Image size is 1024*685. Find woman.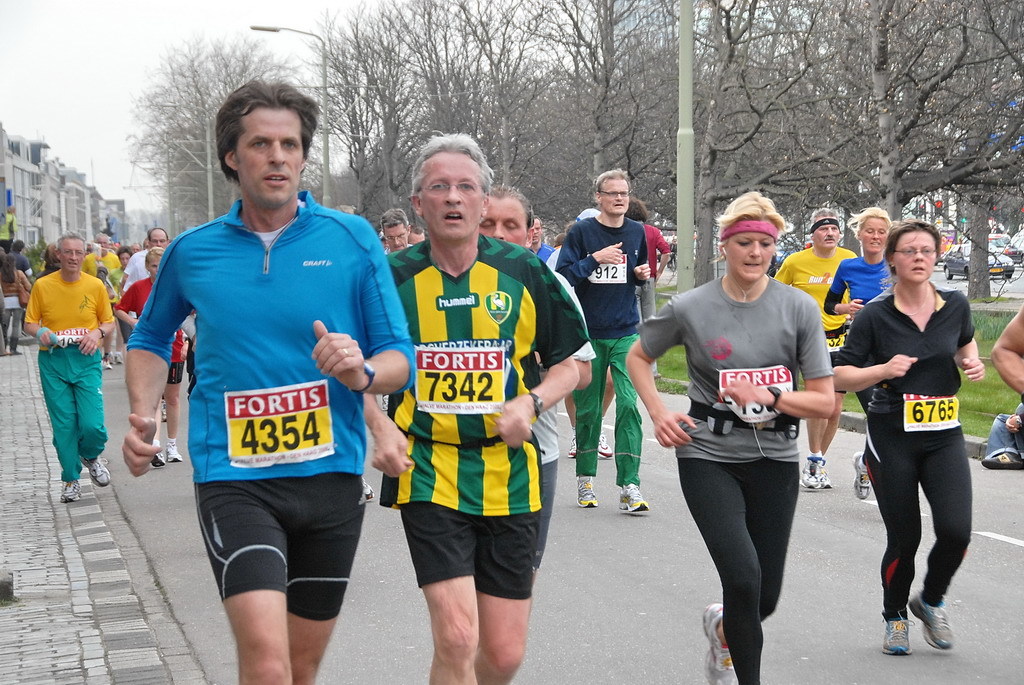
l=824, t=206, r=893, b=500.
